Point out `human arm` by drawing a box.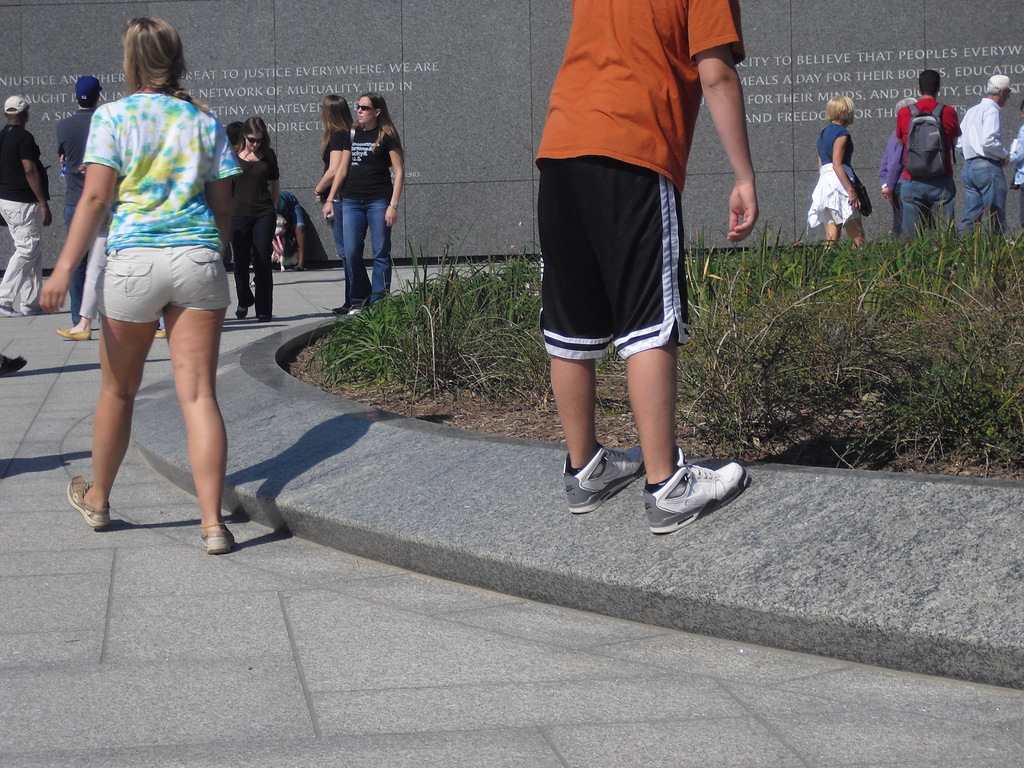
region(1009, 129, 1023, 161).
